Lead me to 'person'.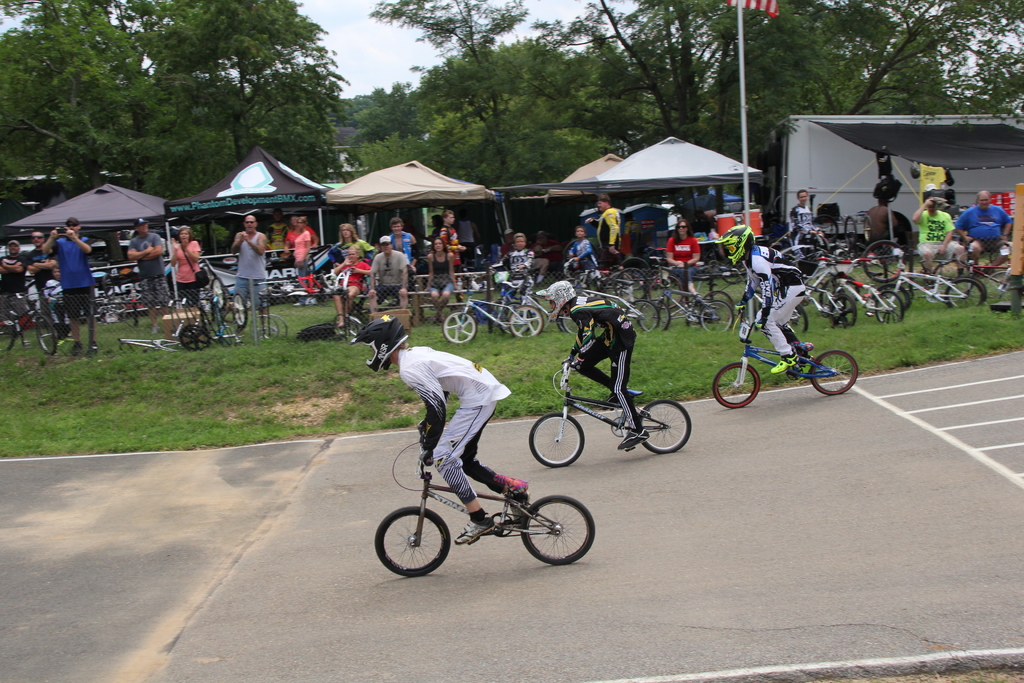
Lead to select_region(27, 230, 57, 298).
